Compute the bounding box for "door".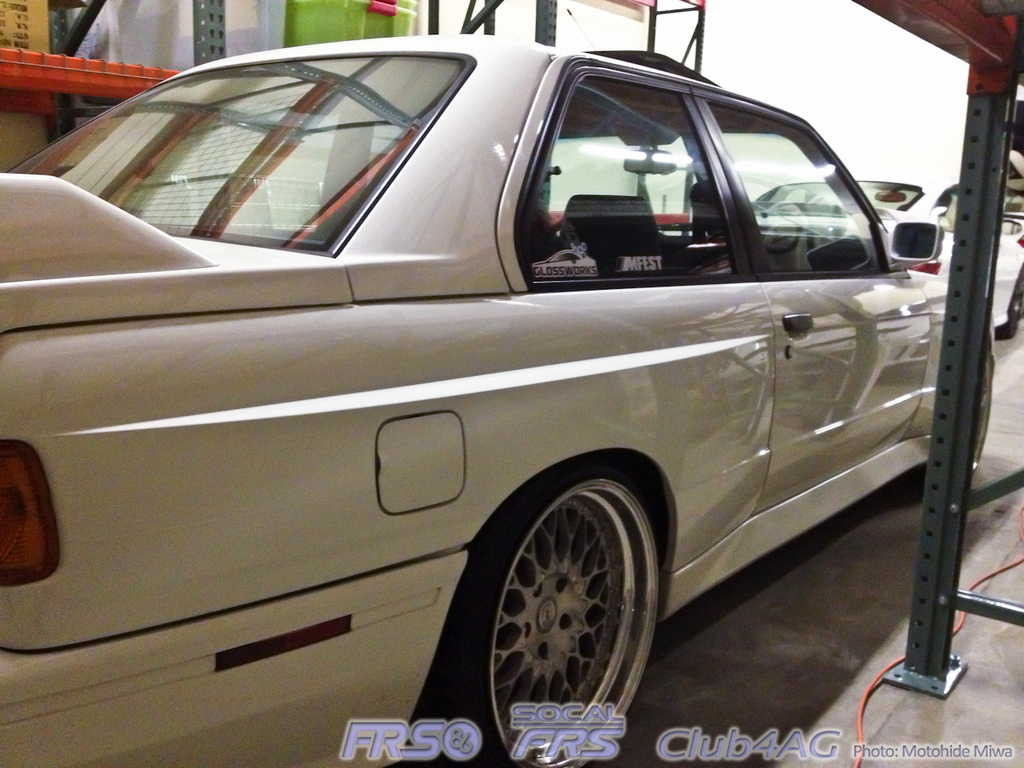
l=503, t=62, r=766, b=572.
